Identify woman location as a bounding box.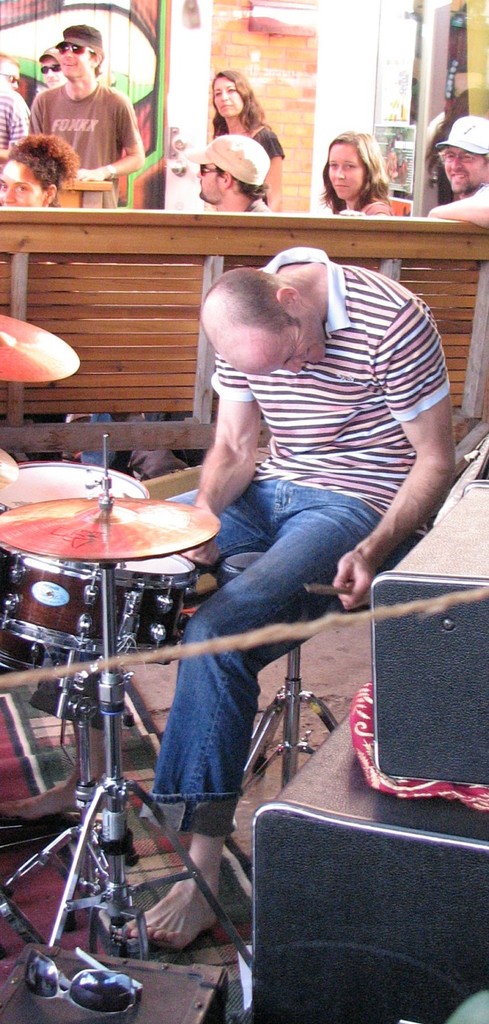
199/77/298/246.
